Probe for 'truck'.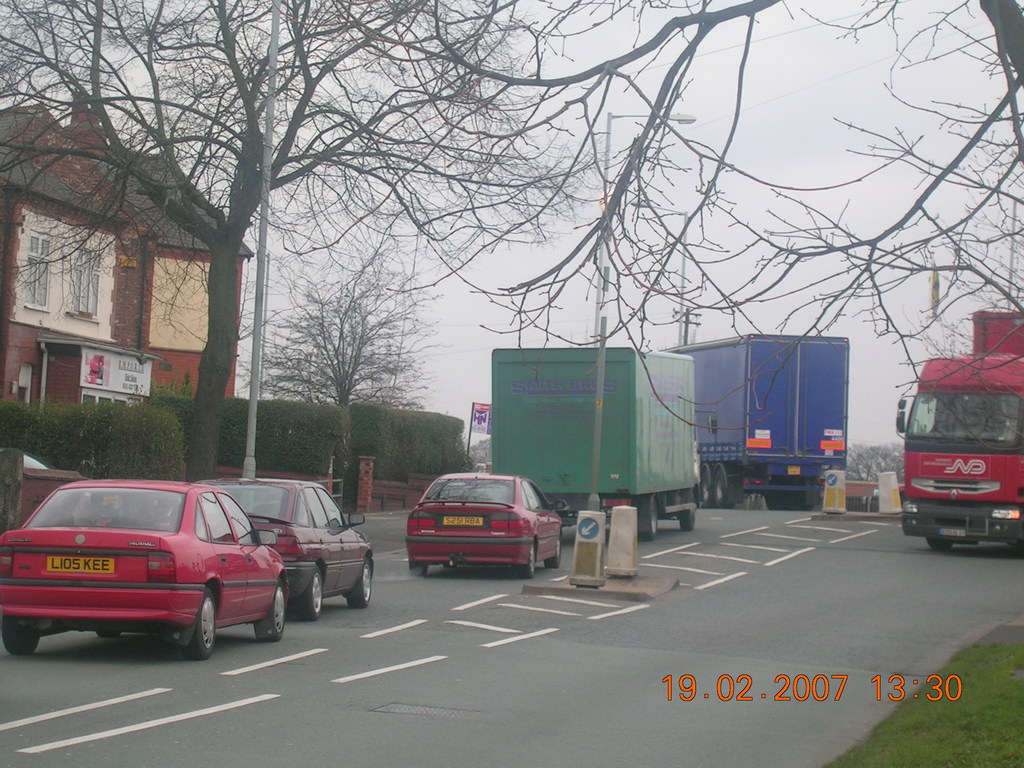
Probe result: box=[494, 349, 691, 537].
